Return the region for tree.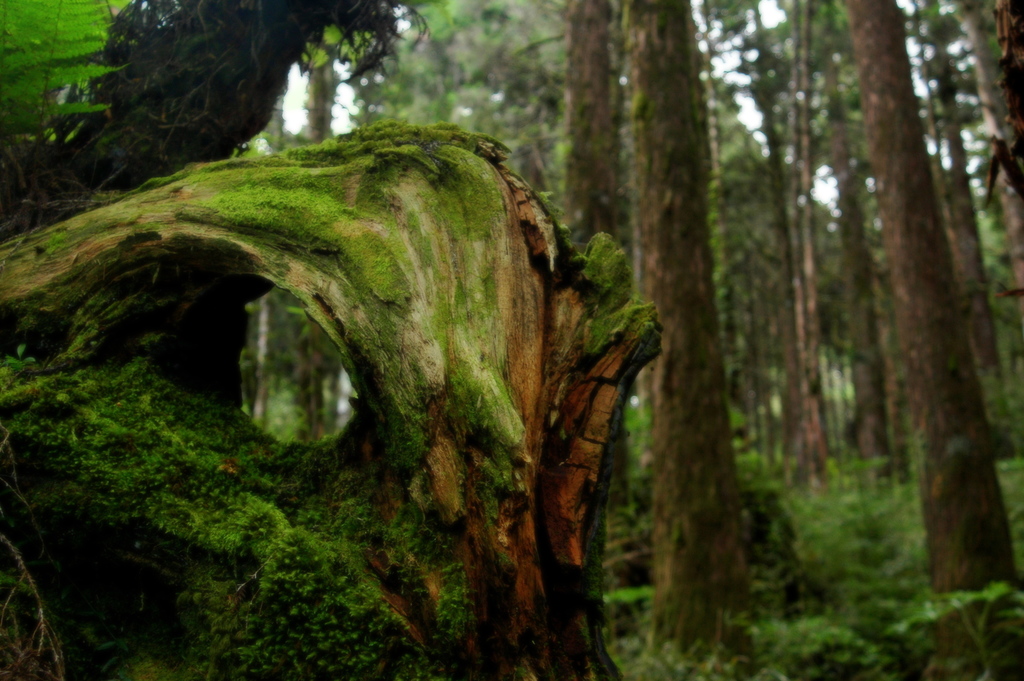
bbox=(0, 33, 860, 639).
